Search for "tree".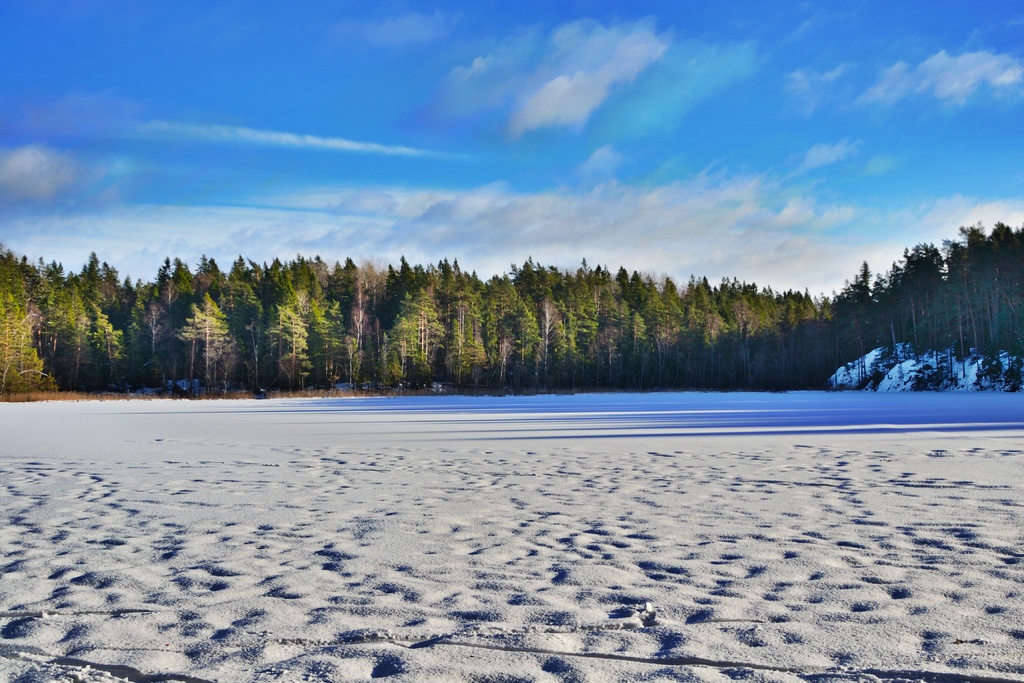
Found at (197,251,273,368).
